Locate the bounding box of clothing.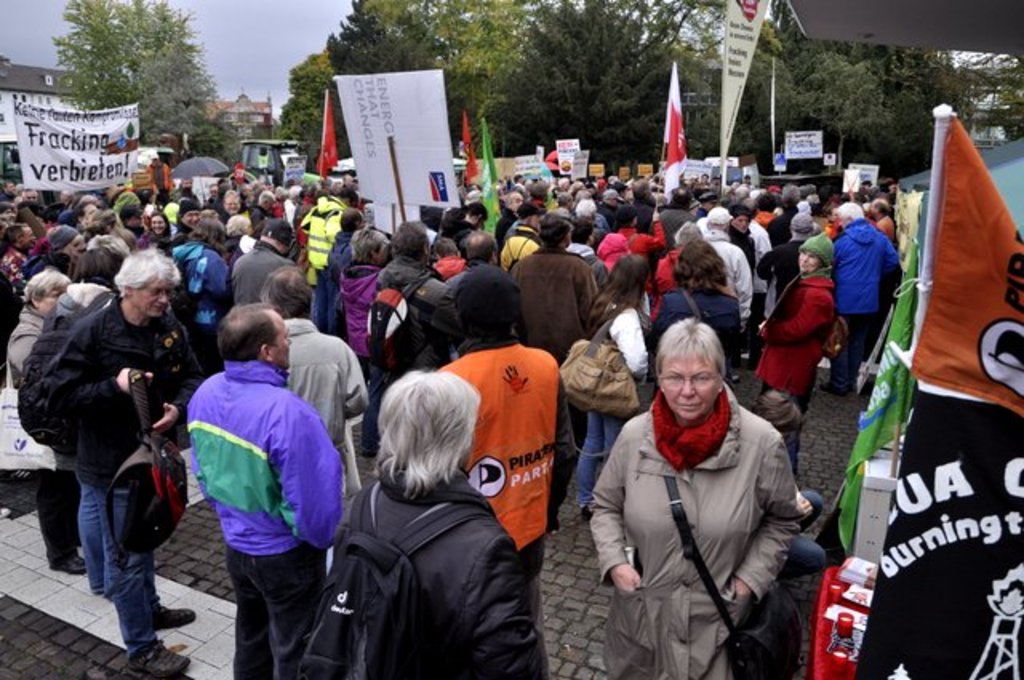
Bounding box: 602:197:627:240.
